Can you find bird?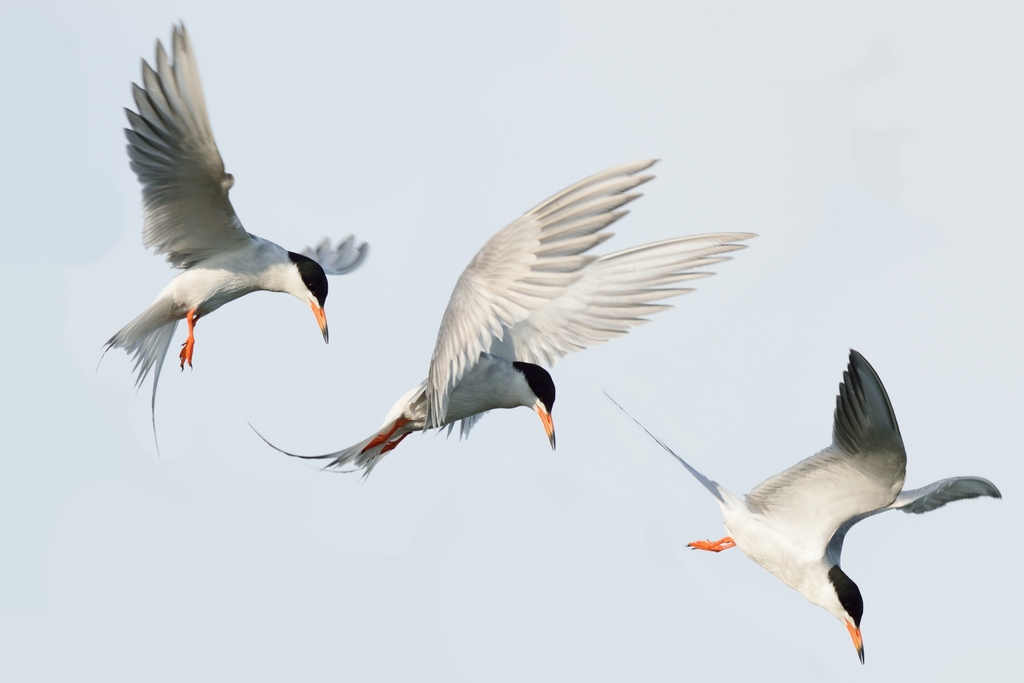
Yes, bounding box: [left=249, top=156, right=763, bottom=484].
